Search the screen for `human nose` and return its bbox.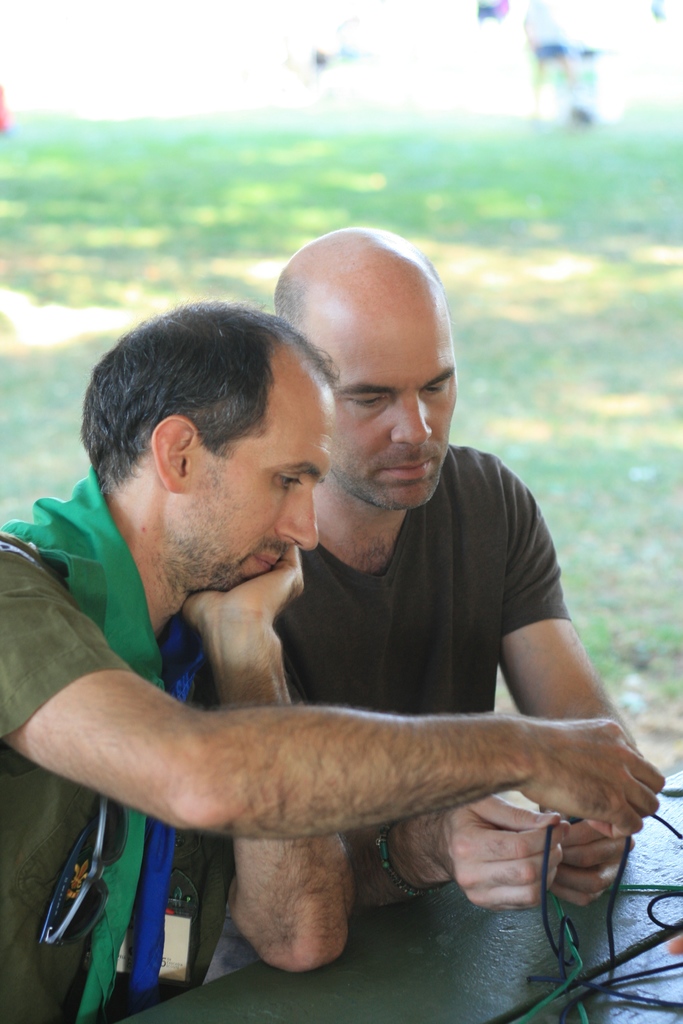
Found: [x1=388, y1=383, x2=433, y2=449].
